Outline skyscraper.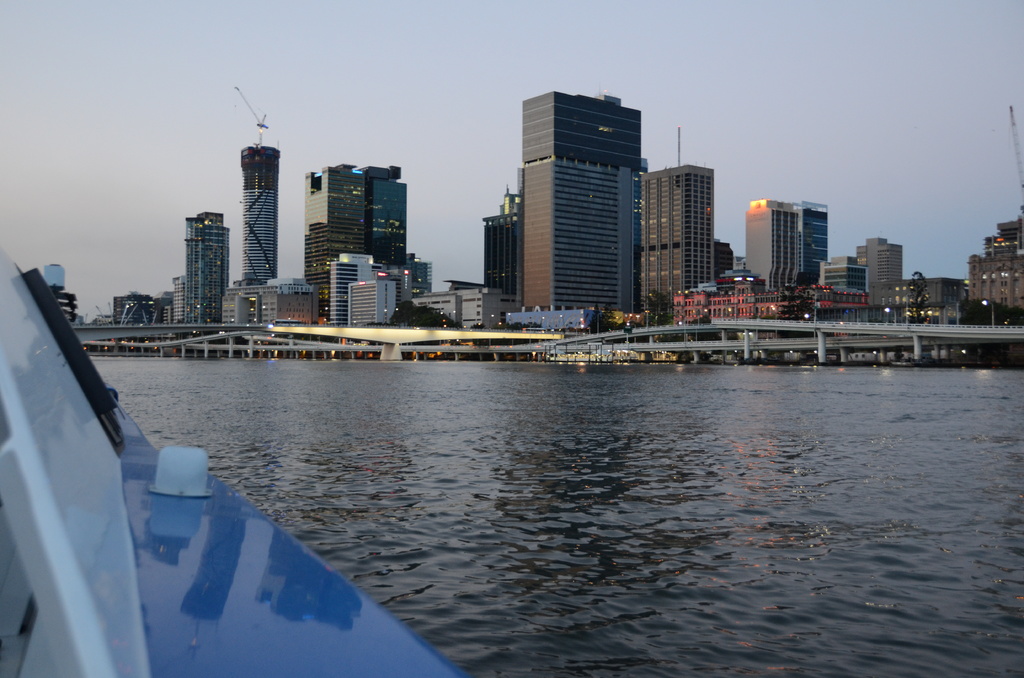
Outline: [183, 210, 229, 325].
